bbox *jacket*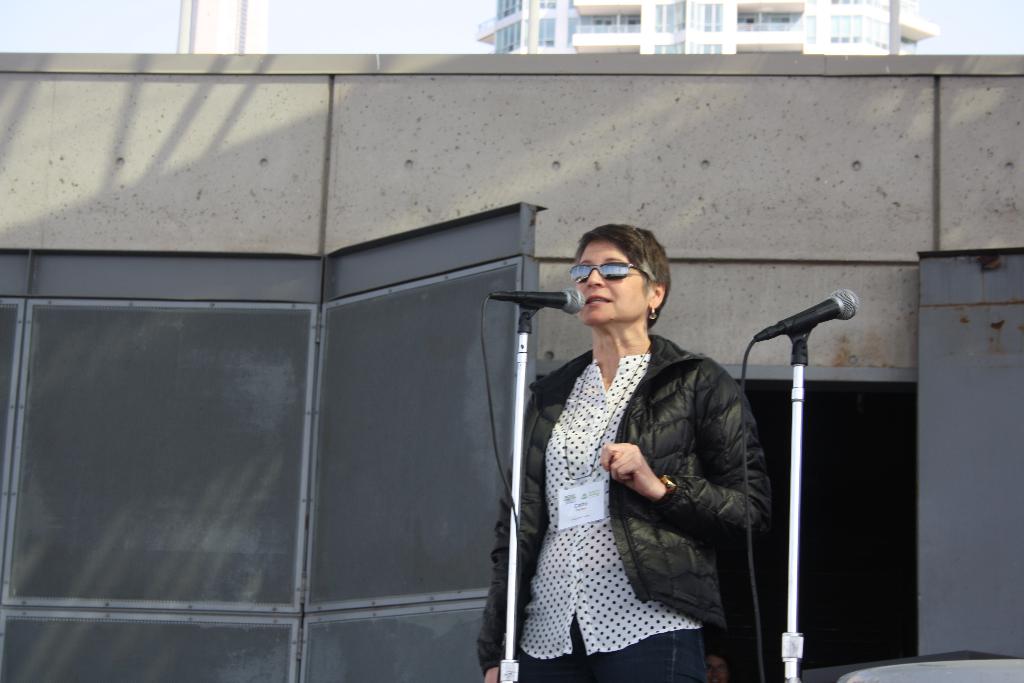
[505, 302, 758, 618]
